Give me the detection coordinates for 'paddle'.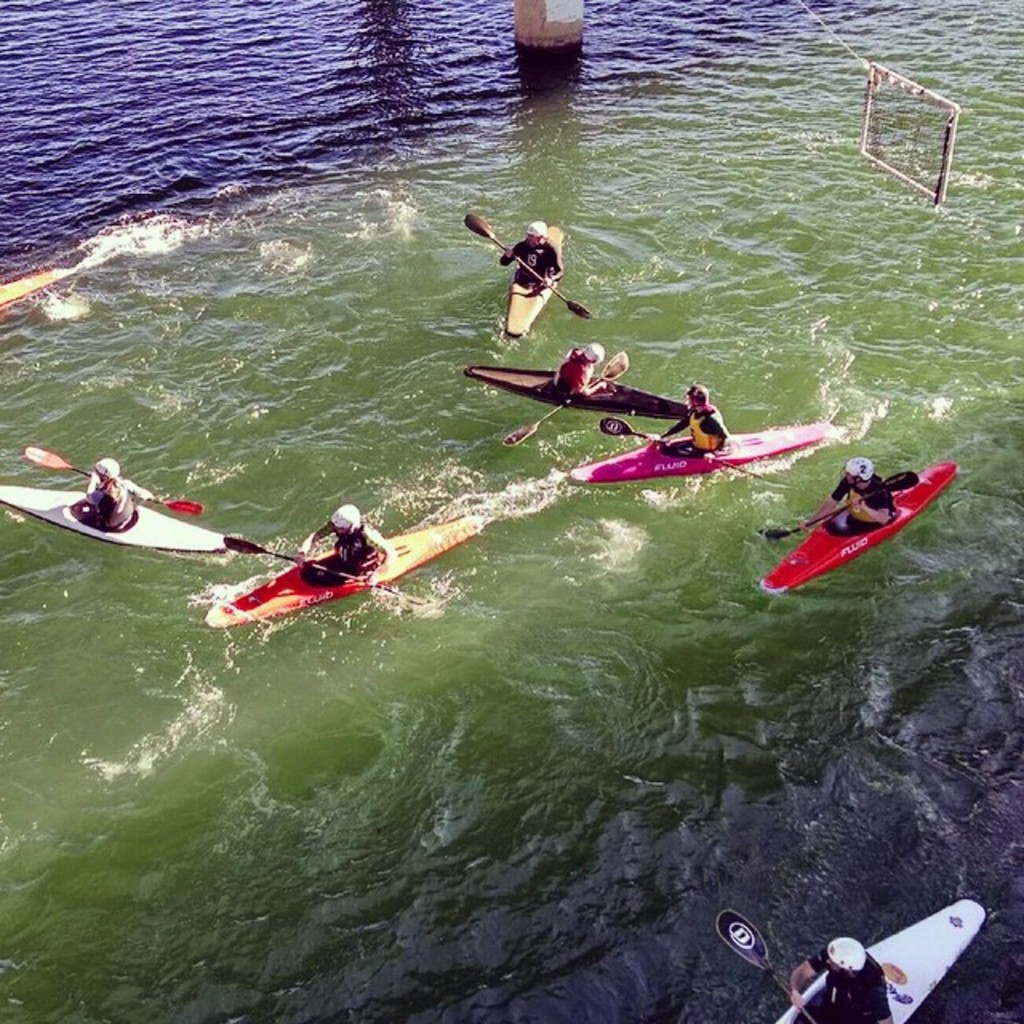
464/214/590/322.
